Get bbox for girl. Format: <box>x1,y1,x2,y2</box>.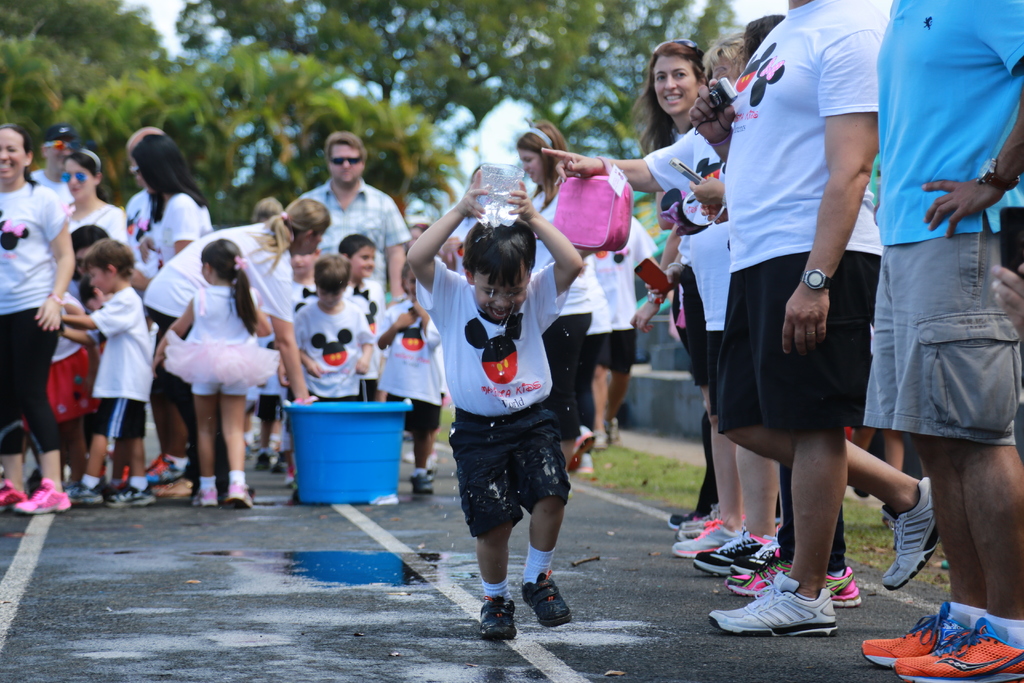
<box>60,145,132,502</box>.
